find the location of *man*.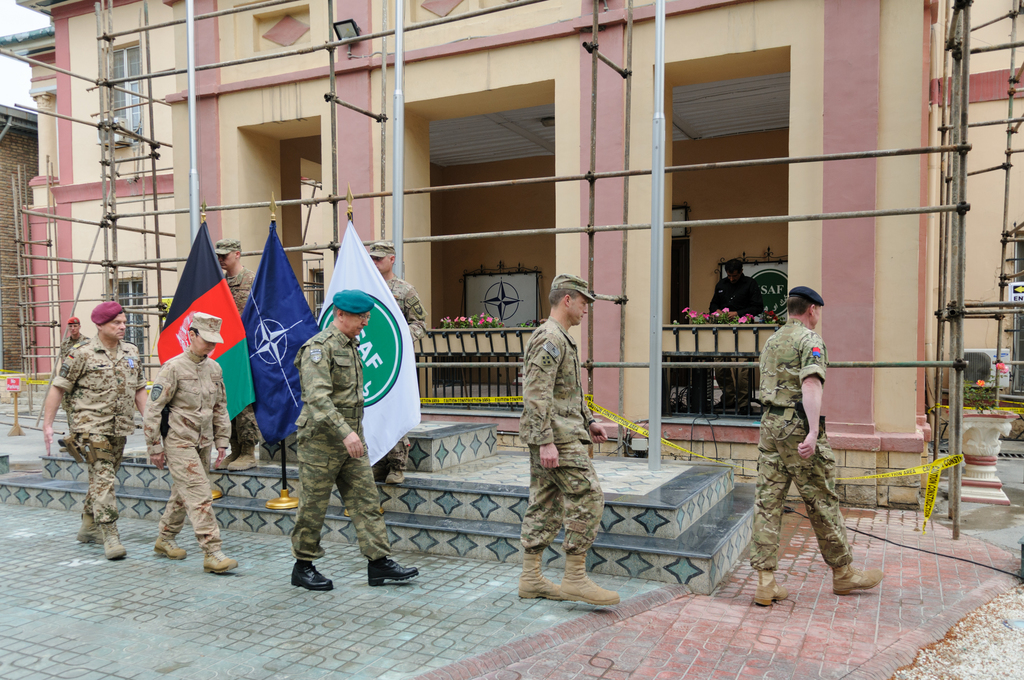
Location: [752,277,867,602].
